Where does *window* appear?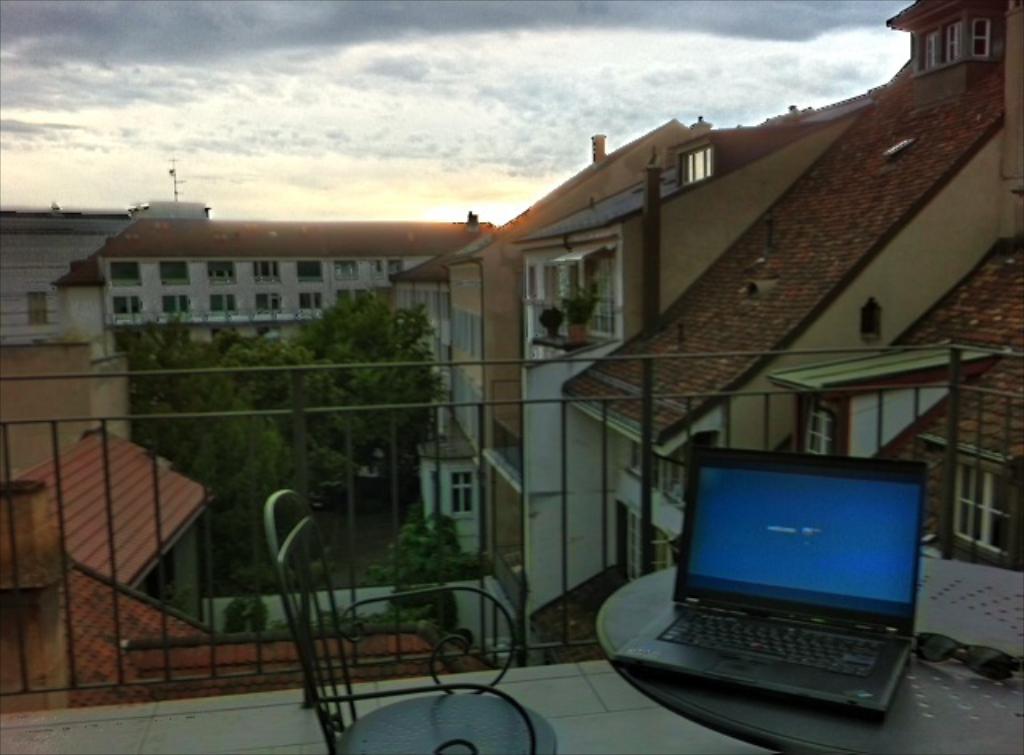
Appears at x1=798 y1=400 x2=832 y2=453.
